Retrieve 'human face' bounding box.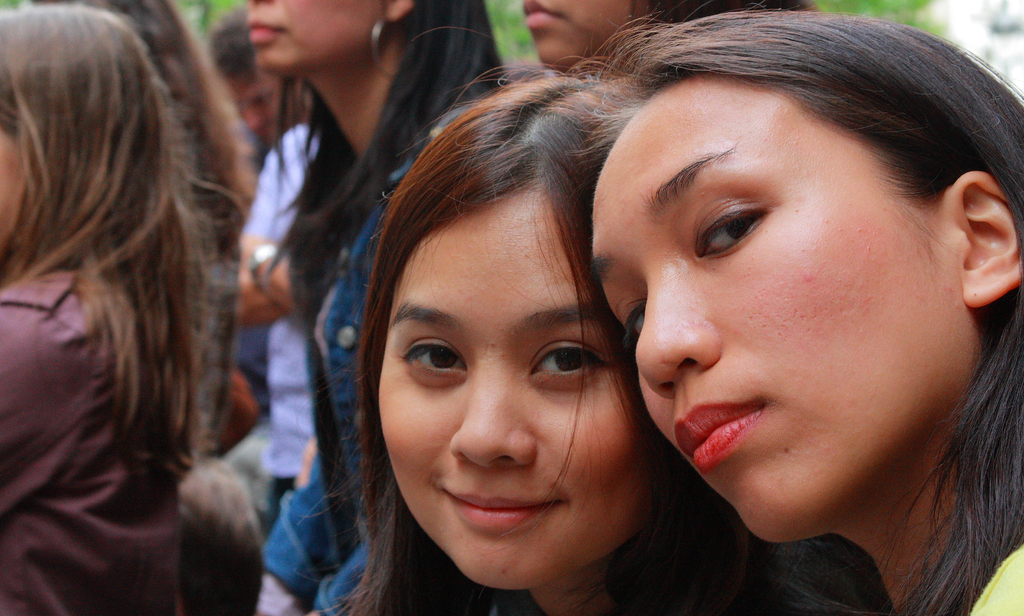
Bounding box: <bbox>592, 77, 950, 542</bbox>.
